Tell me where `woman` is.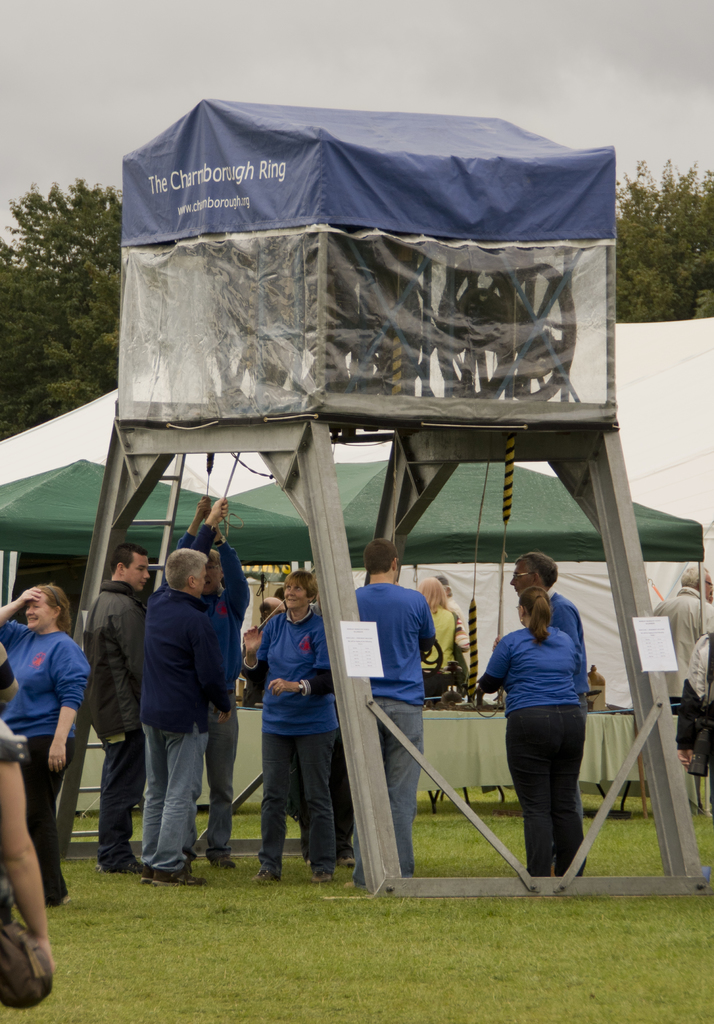
`woman` is at {"left": 465, "top": 586, "right": 584, "bottom": 877}.
